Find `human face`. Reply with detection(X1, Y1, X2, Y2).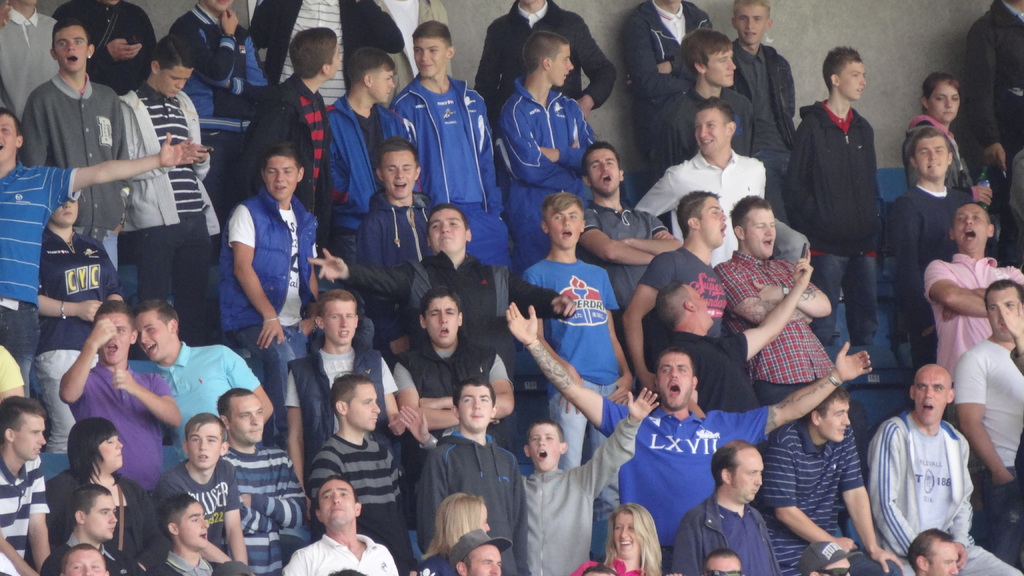
detection(956, 204, 990, 259).
